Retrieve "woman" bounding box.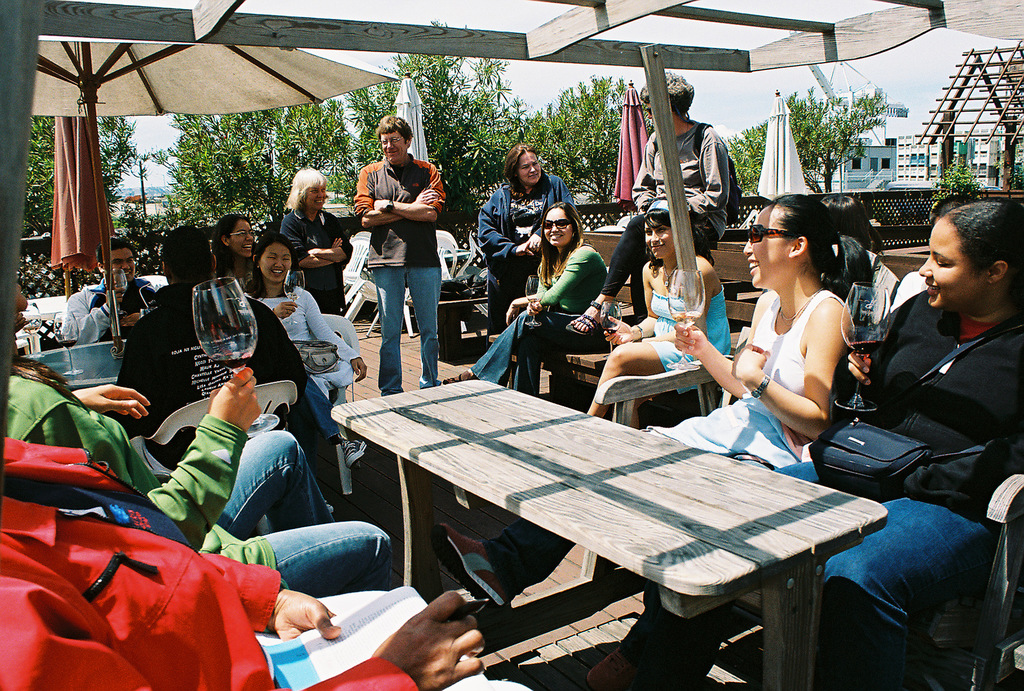
Bounding box: <region>254, 233, 363, 491</region>.
